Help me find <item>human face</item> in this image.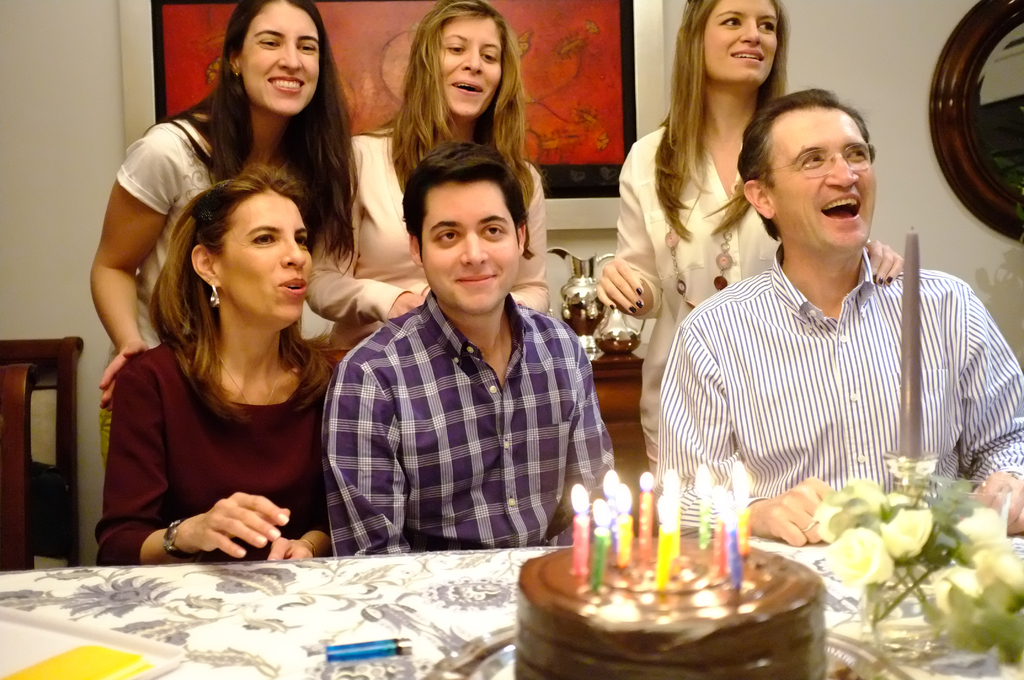
Found it: [x1=705, y1=0, x2=779, y2=82].
